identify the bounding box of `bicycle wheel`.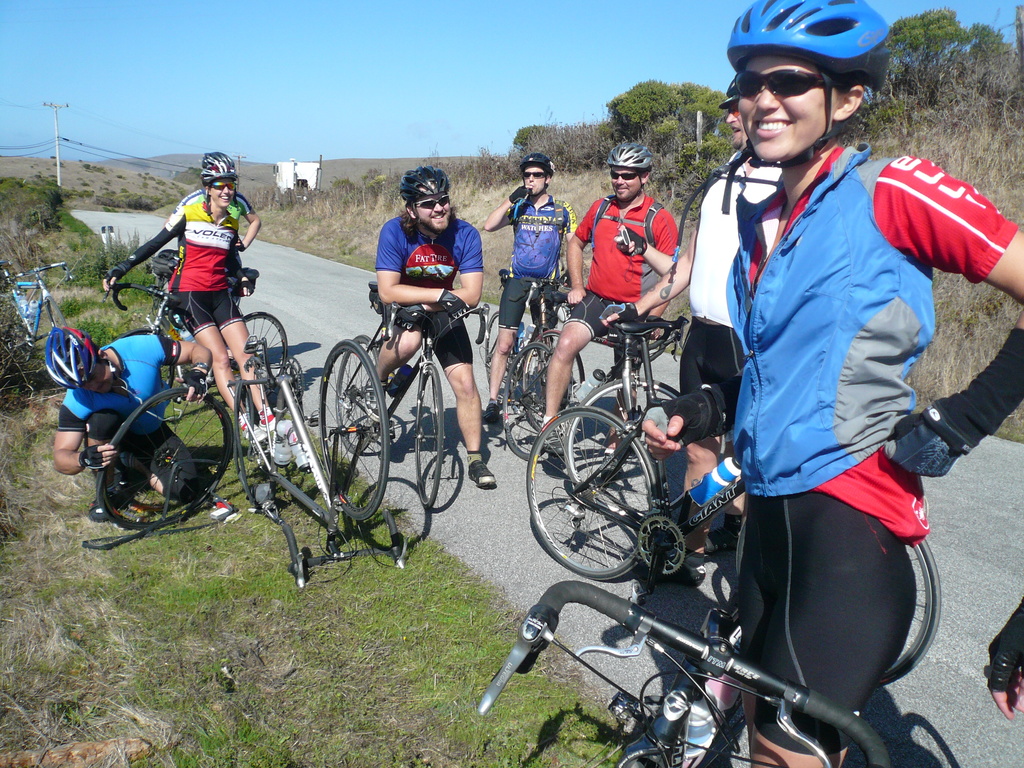
Rect(410, 356, 440, 527).
